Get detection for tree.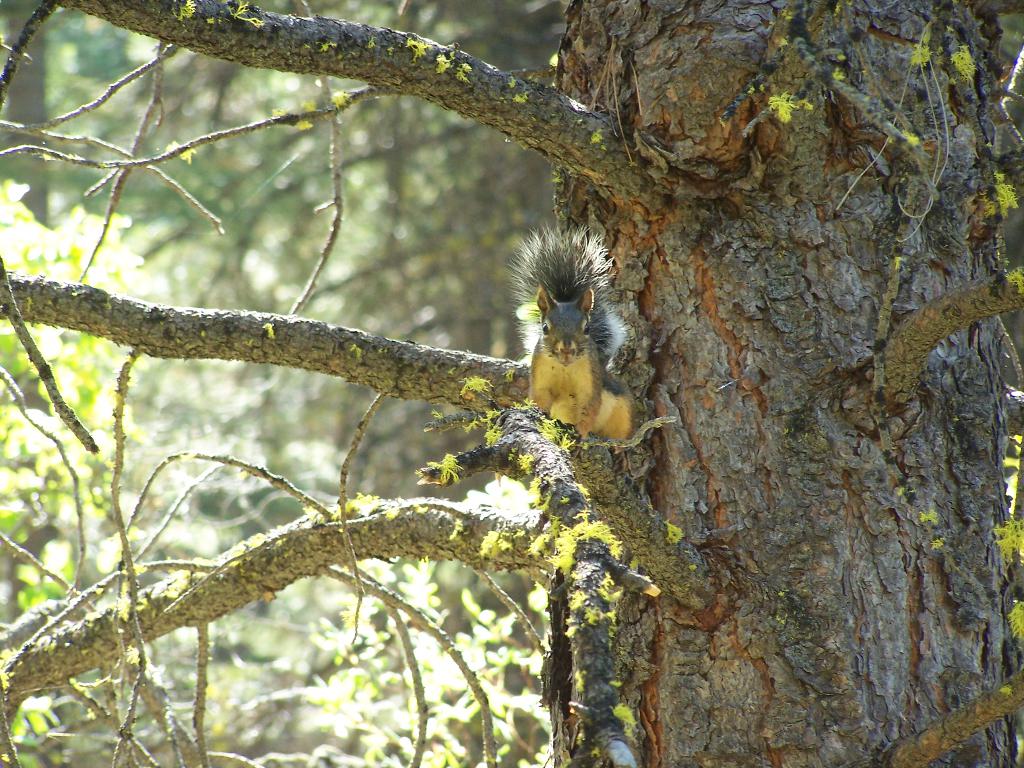
Detection: {"x1": 0, "y1": 0, "x2": 852, "y2": 767}.
